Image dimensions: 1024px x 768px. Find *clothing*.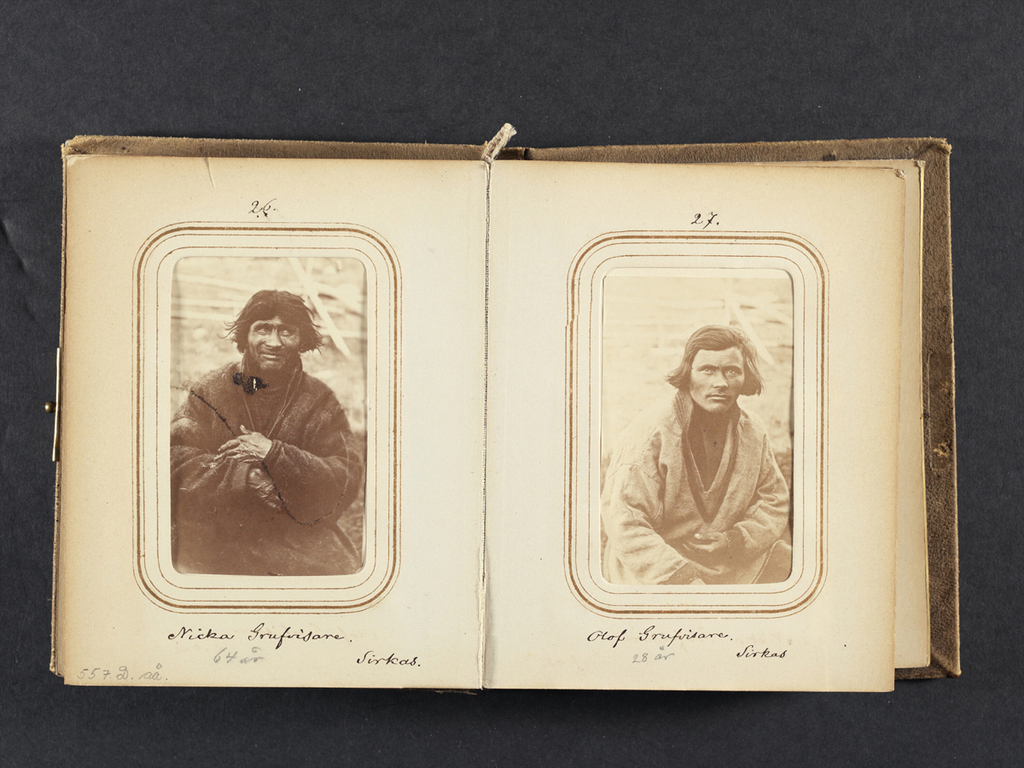
bbox=[610, 395, 787, 582].
